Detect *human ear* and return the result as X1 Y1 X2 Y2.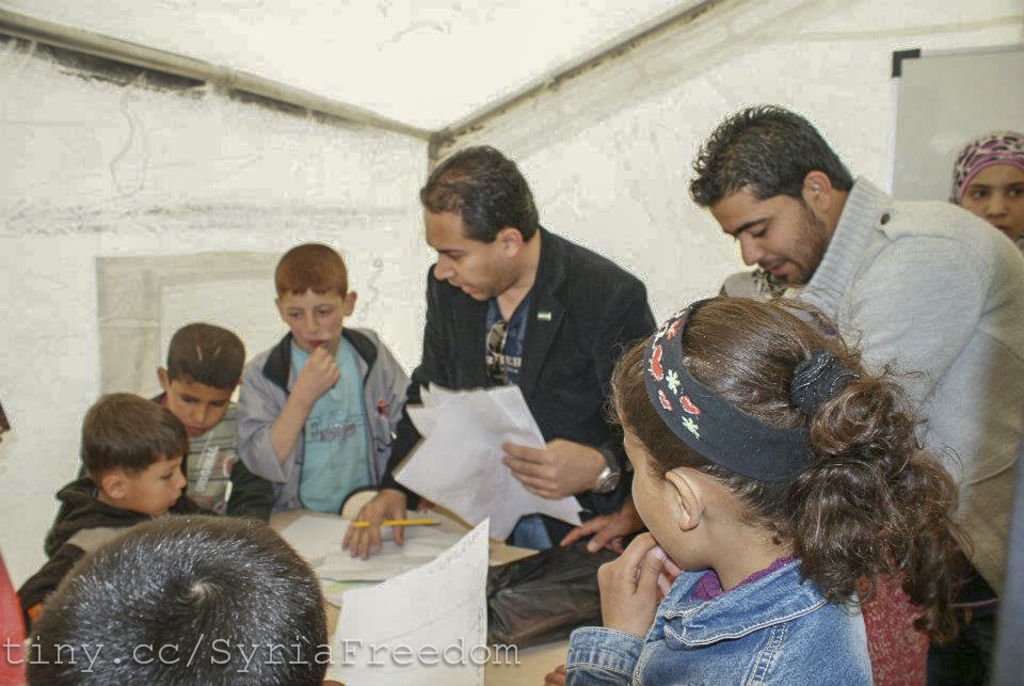
498 228 523 258.
